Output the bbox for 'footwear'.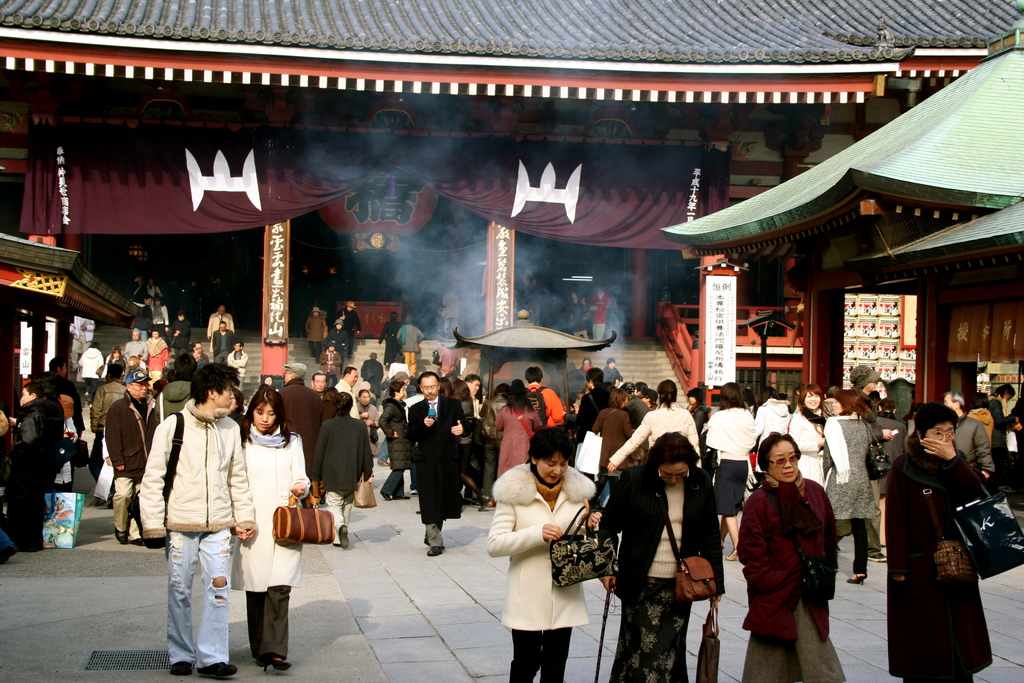
box=[847, 572, 862, 582].
